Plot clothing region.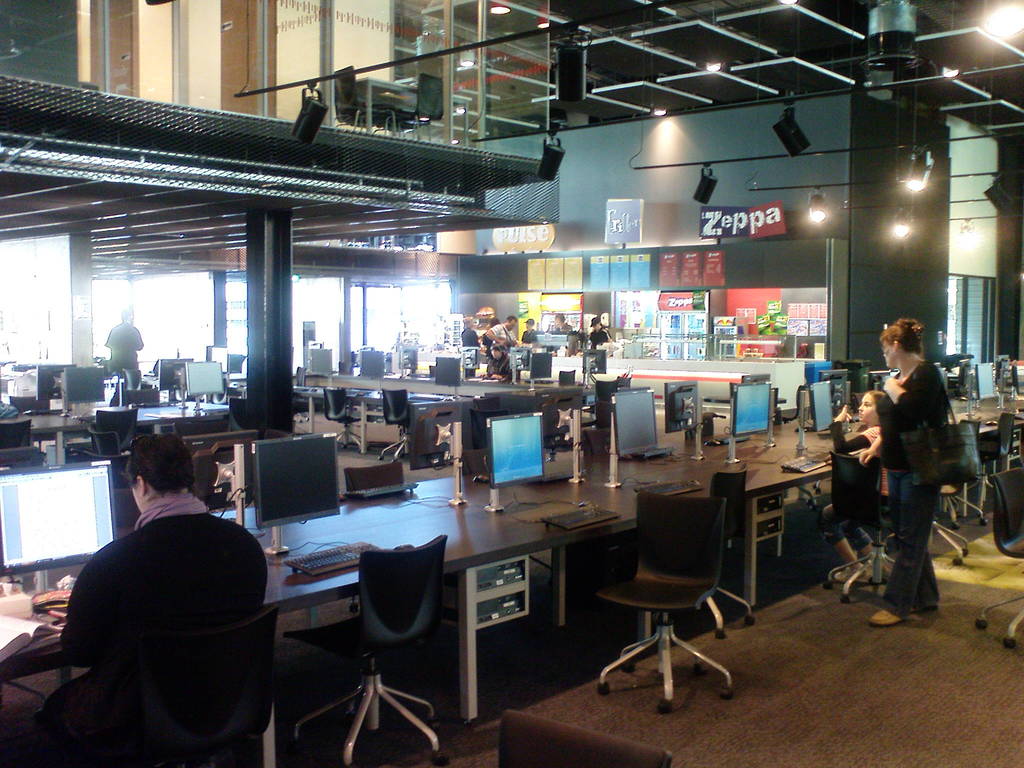
Plotted at bbox=[881, 356, 954, 614].
